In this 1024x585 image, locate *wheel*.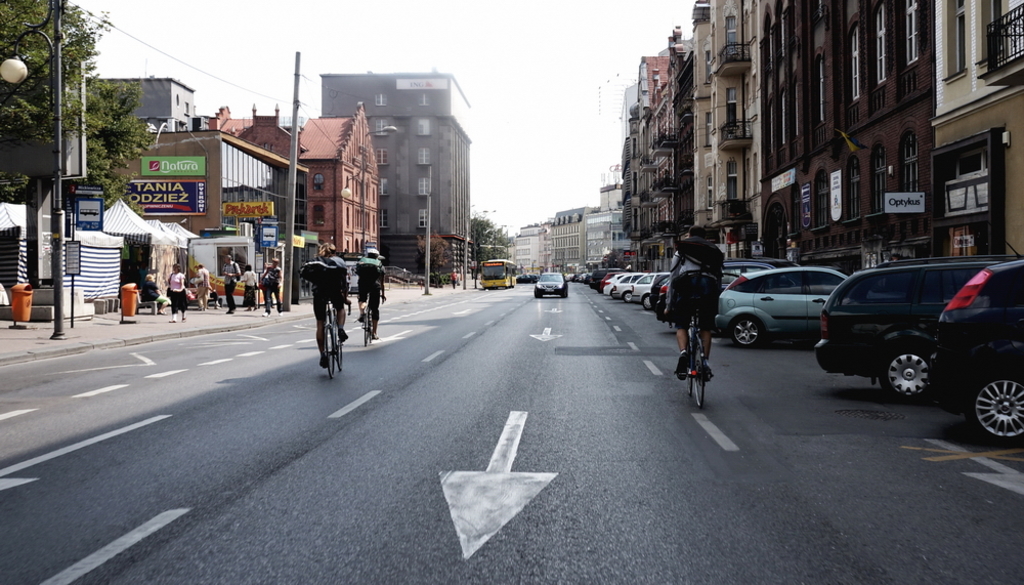
Bounding box: (959, 365, 1023, 449).
